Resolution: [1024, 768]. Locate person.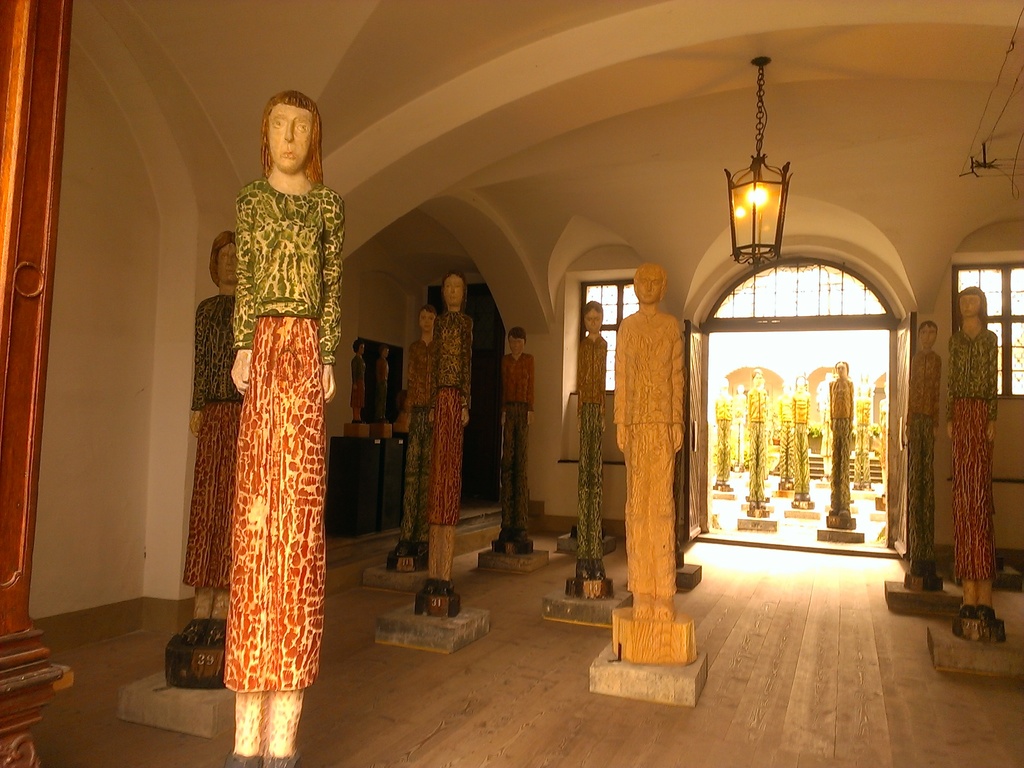
box=[614, 261, 692, 617].
